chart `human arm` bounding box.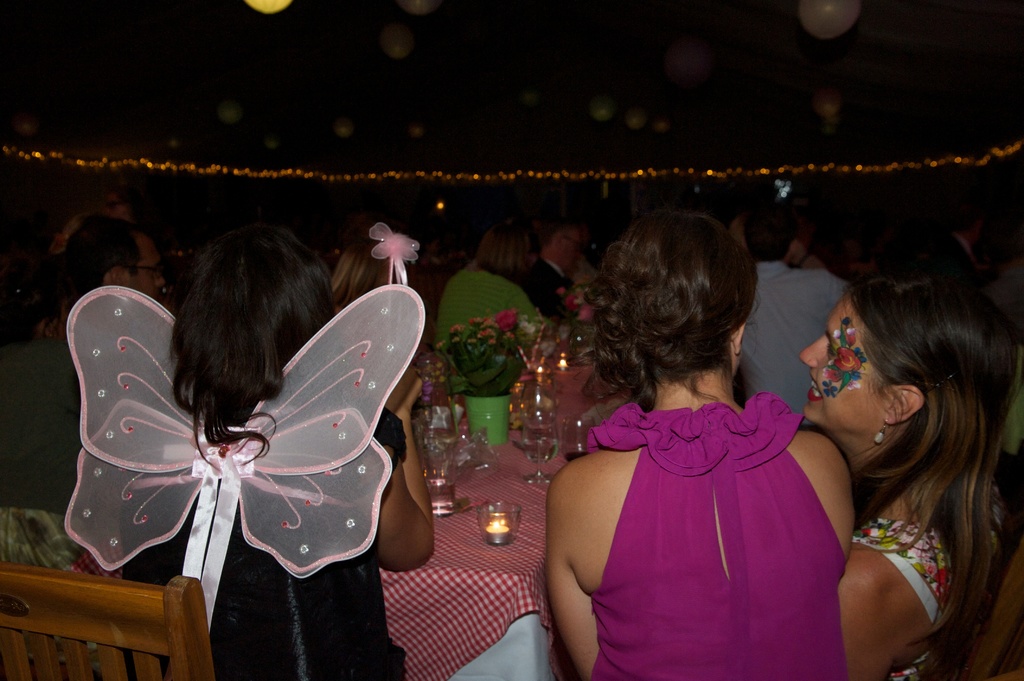
Charted: <box>376,371,444,576</box>.
